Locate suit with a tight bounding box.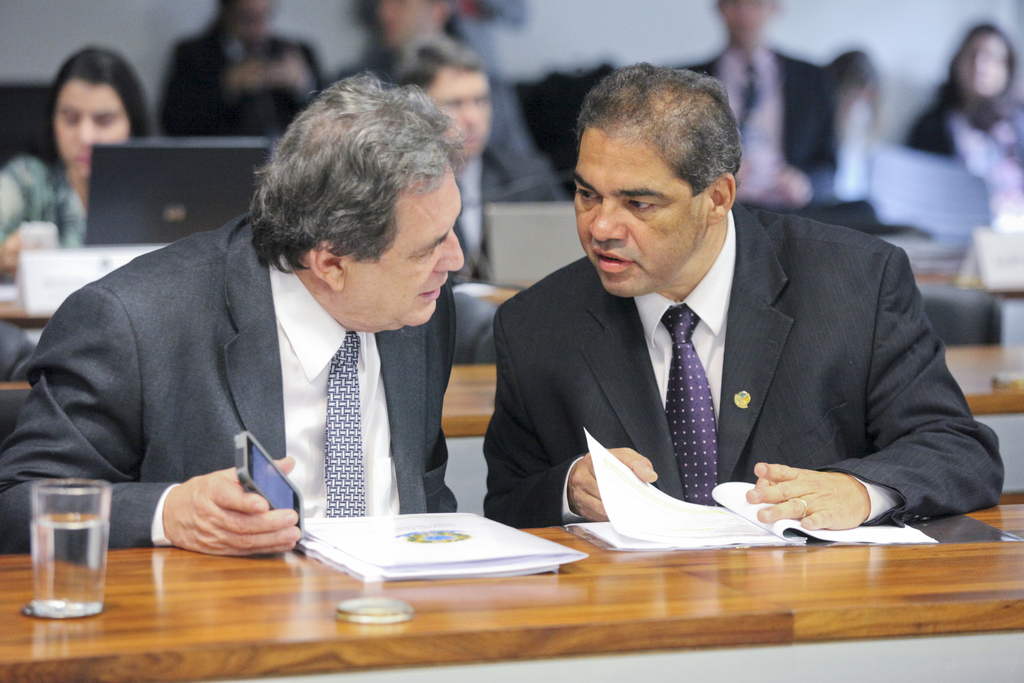
(486, 164, 989, 554).
